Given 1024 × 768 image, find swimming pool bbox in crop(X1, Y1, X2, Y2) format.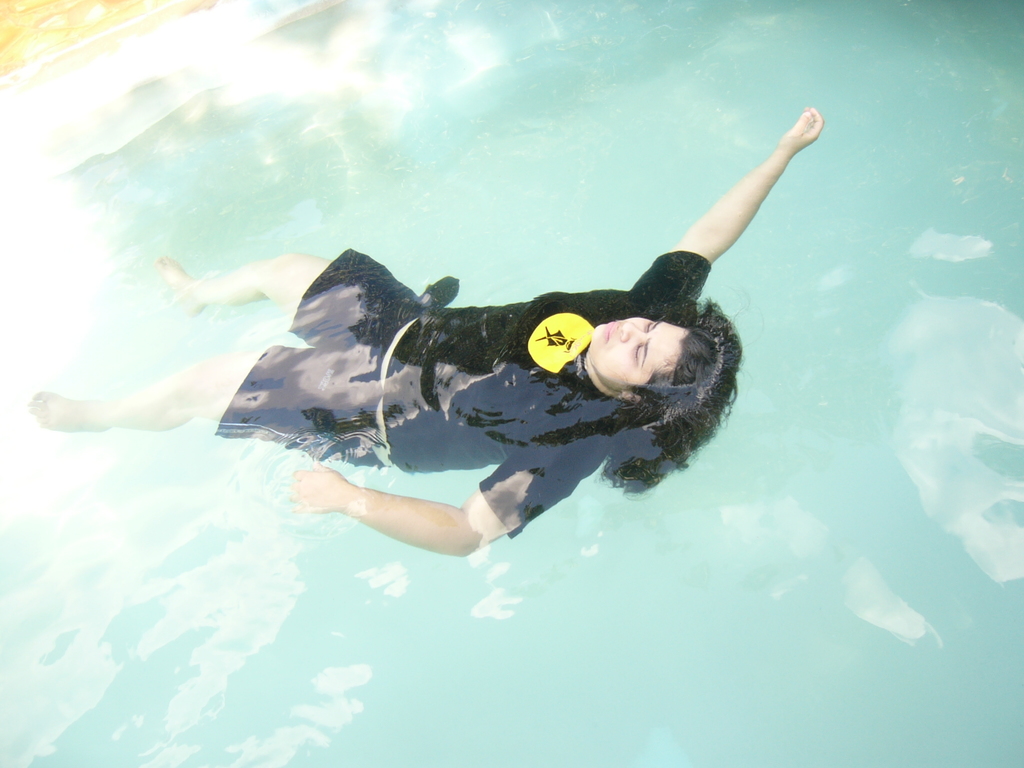
crop(0, 0, 1023, 767).
